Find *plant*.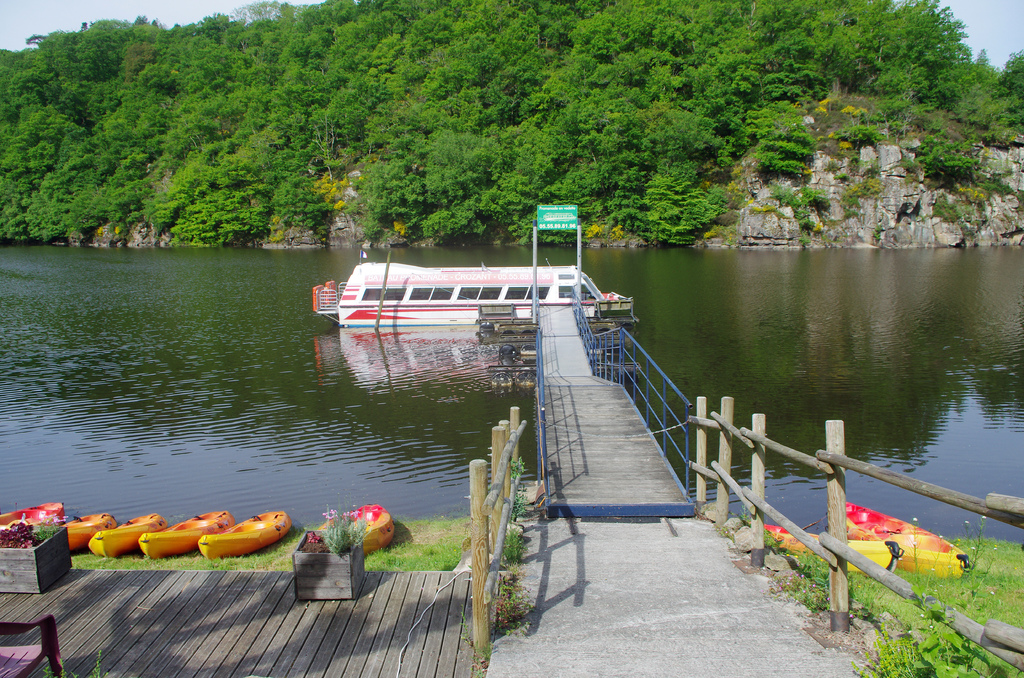
[left=849, top=620, right=921, bottom=675].
